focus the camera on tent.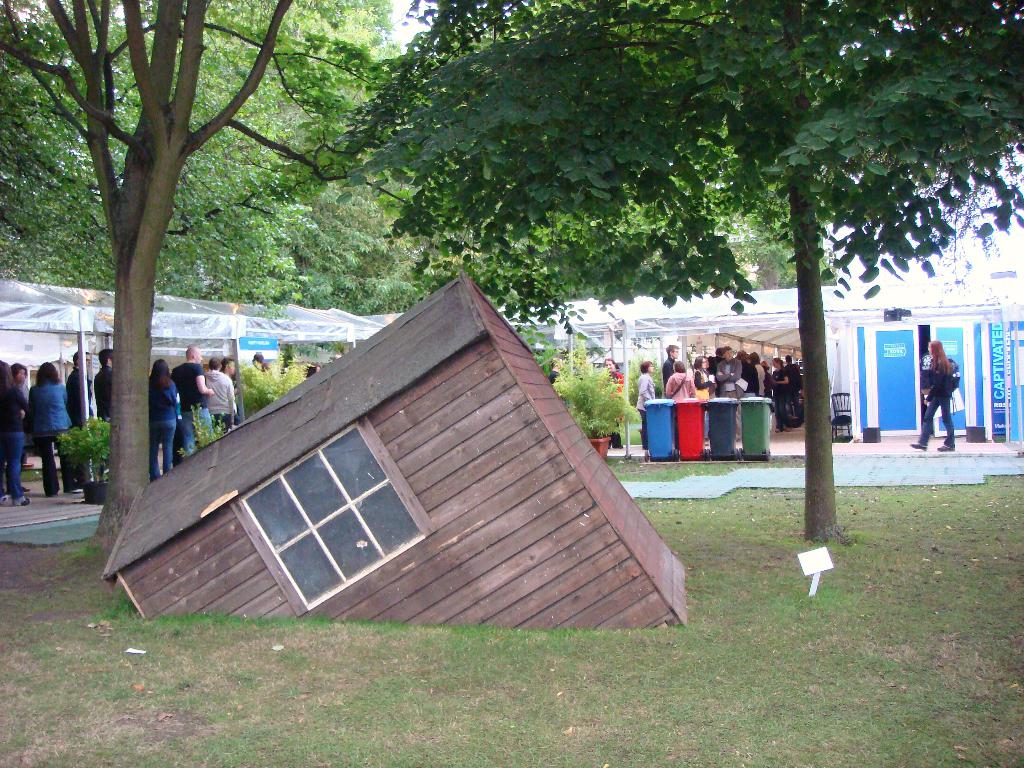
Focus region: 237/244/1023/430.
